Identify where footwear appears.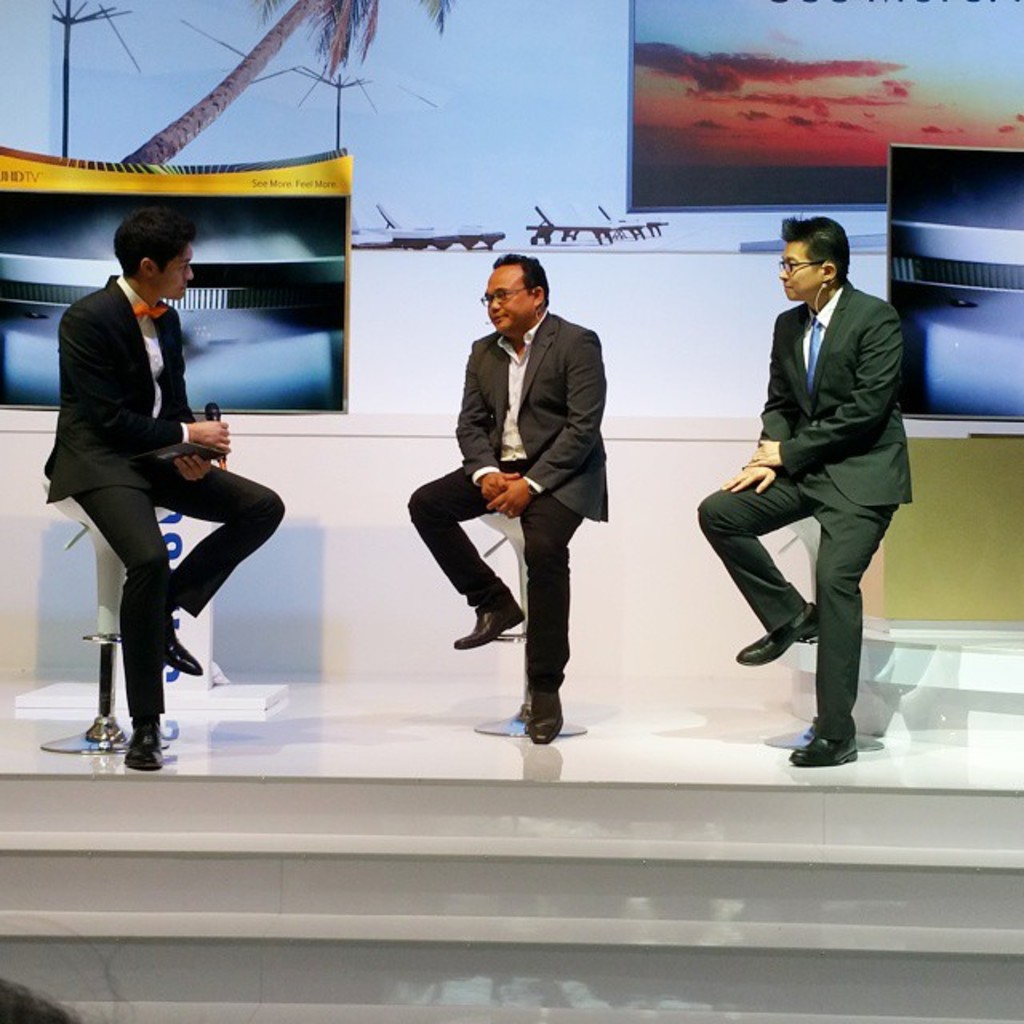
Appears at detection(162, 635, 203, 677).
